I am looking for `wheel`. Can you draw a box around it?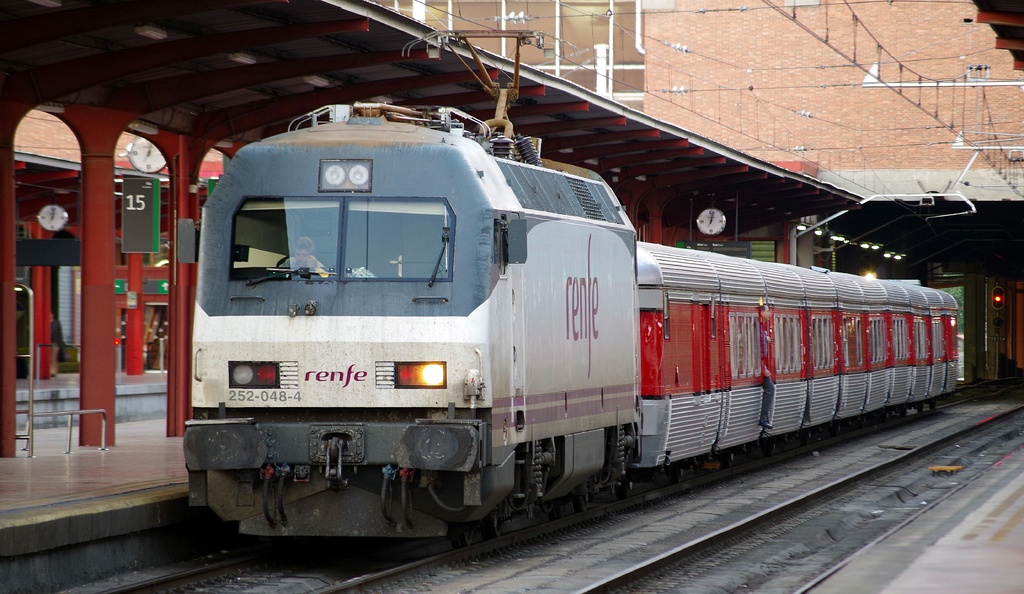
Sure, the bounding box is l=762, t=438, r=776, b=456.
